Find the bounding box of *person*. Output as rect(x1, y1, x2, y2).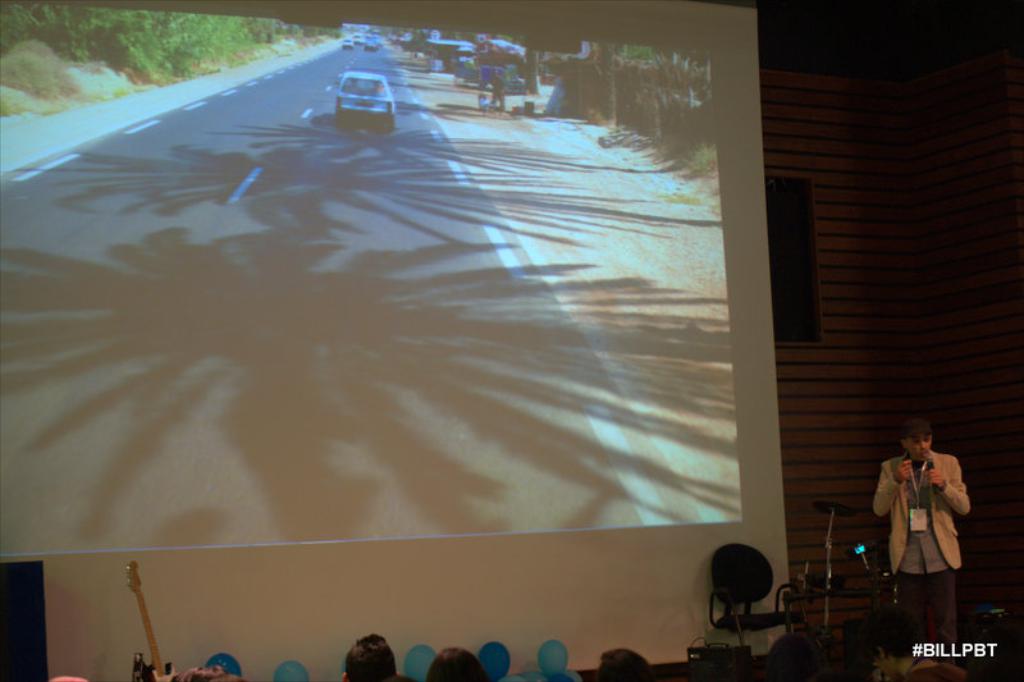
rect(886, 408, 978, 632).
